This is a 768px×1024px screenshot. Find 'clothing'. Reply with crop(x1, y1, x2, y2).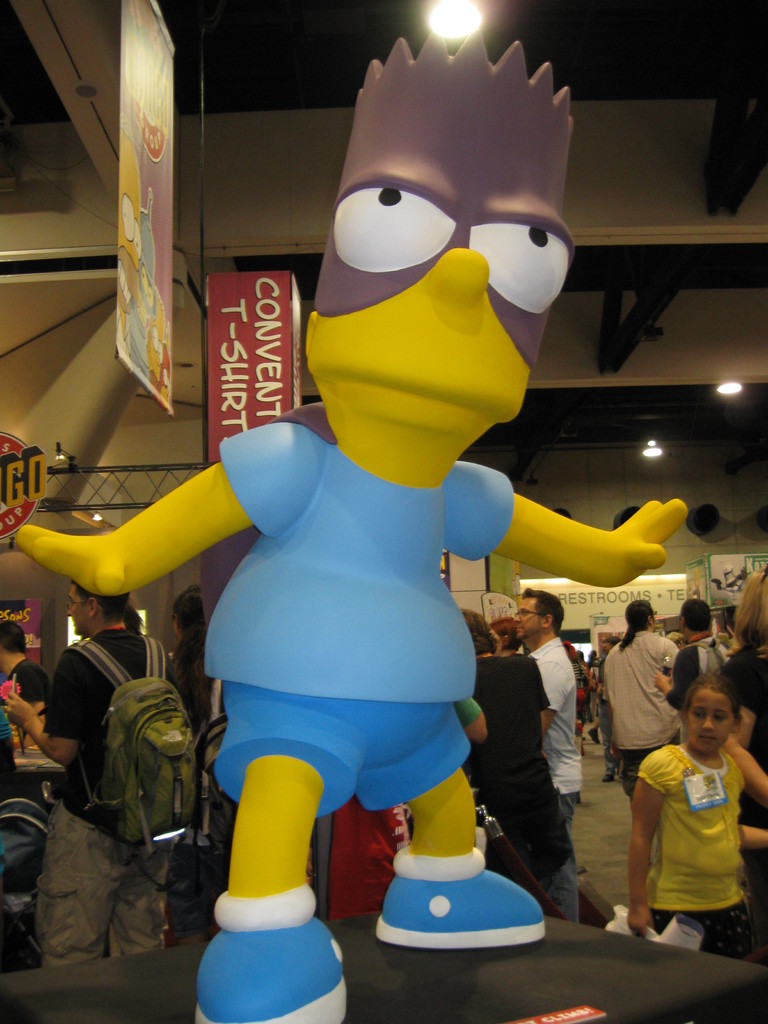
crop(718, 640, 767, 949).
